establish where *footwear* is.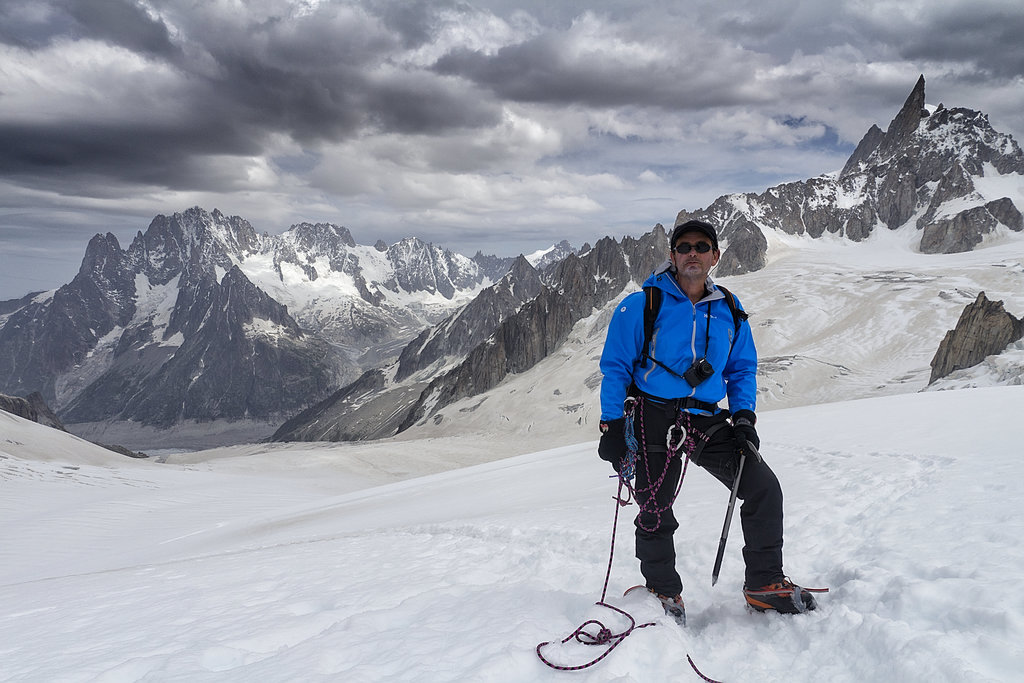
Established at bbox=(742, 567, 821, 616).
